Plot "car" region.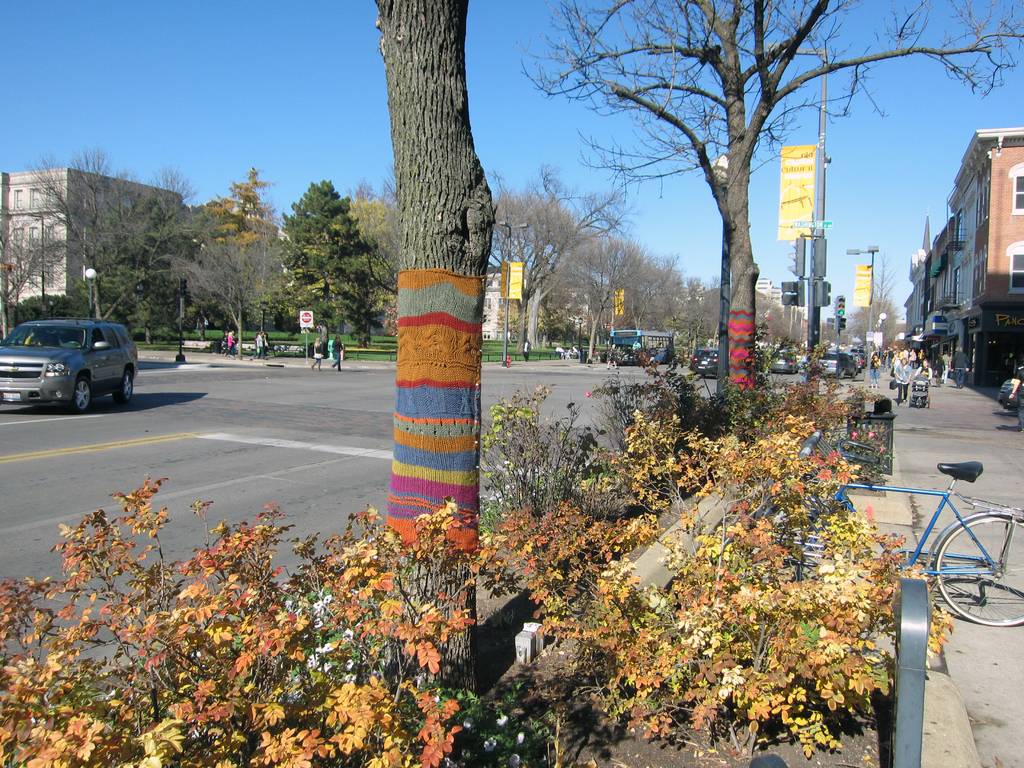
Plotted at 694, 344, 722, 378.
